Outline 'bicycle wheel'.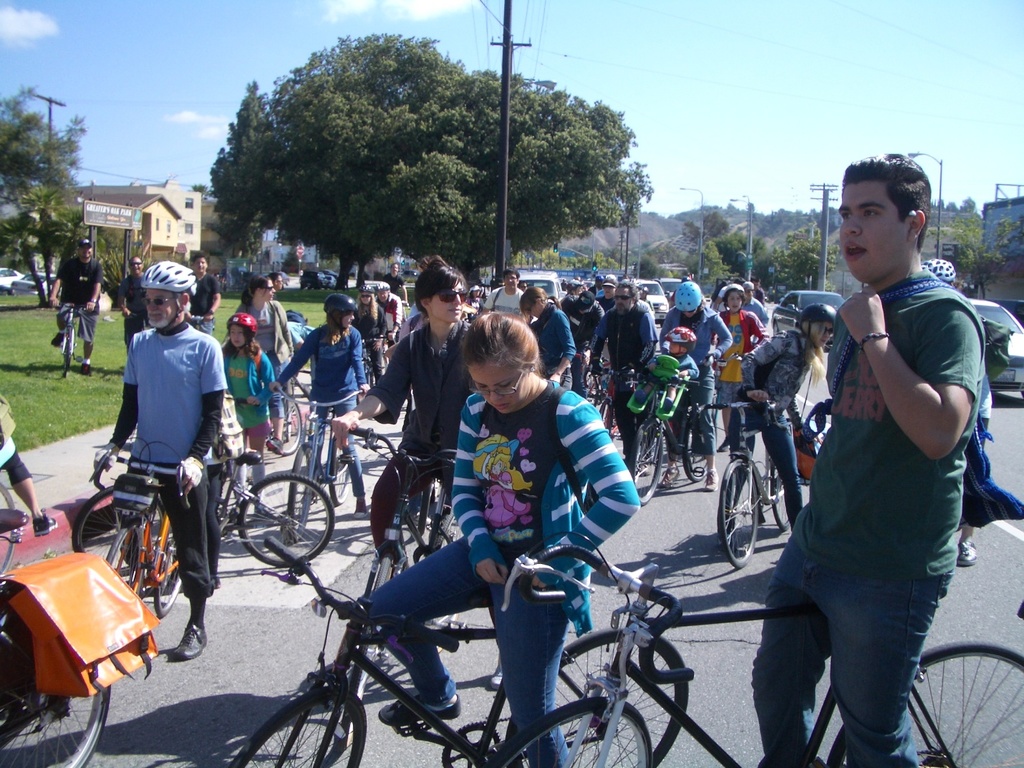
Outline: select_region(479, 694, 656, 767).
